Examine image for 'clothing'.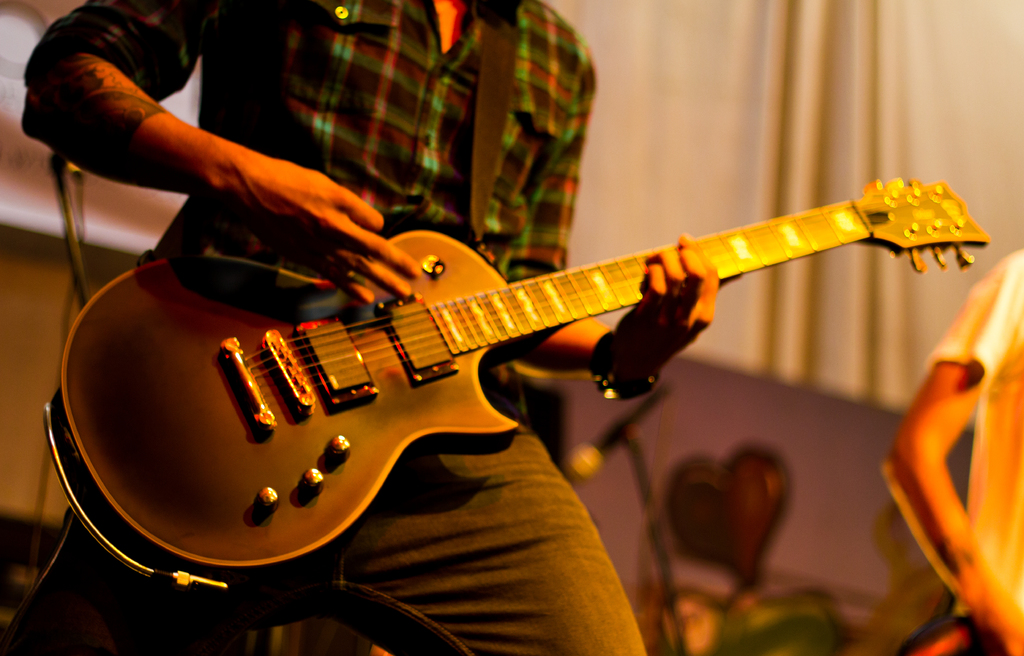
Examination result: region(16, 1, 625, 655).
